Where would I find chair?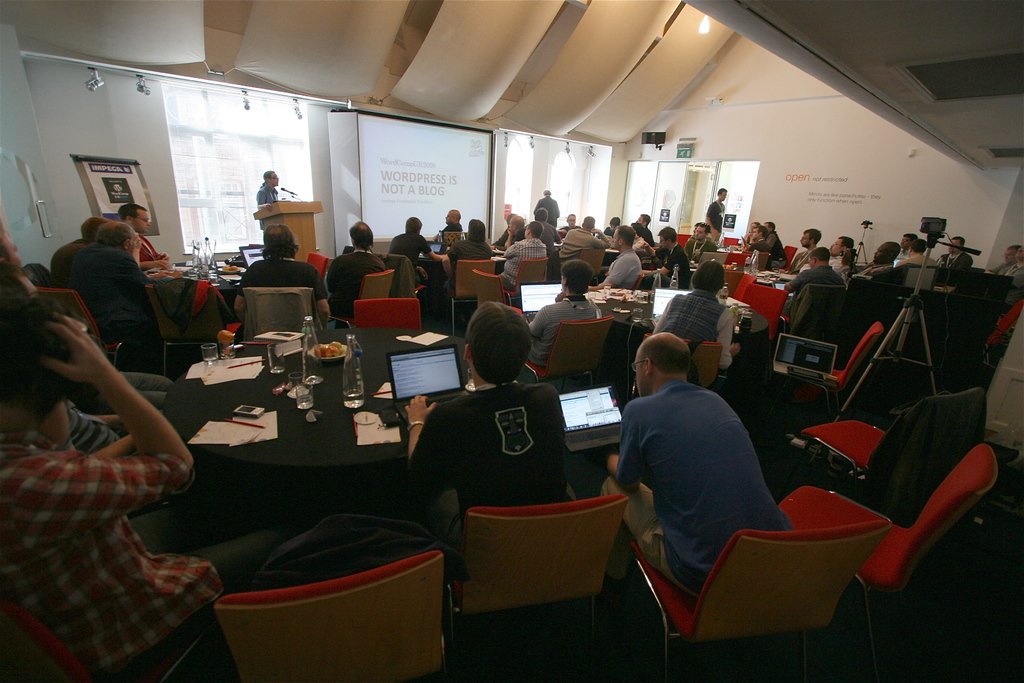
At Rect(733, 283, 787, 362).
